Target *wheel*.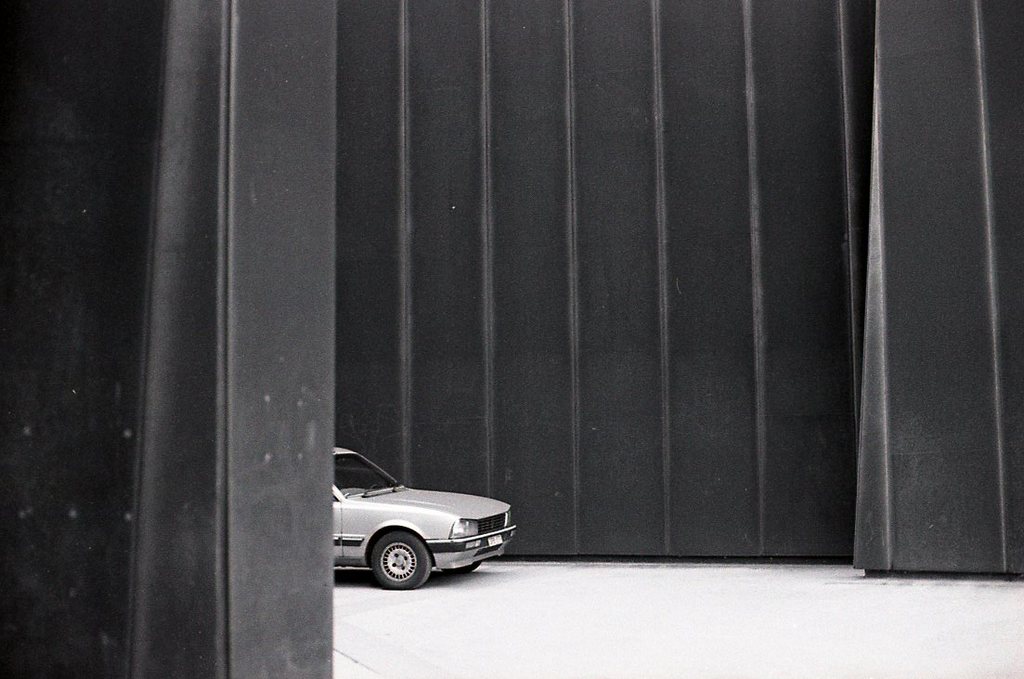
Target region: bbox=[441, 560, 482, 577].
